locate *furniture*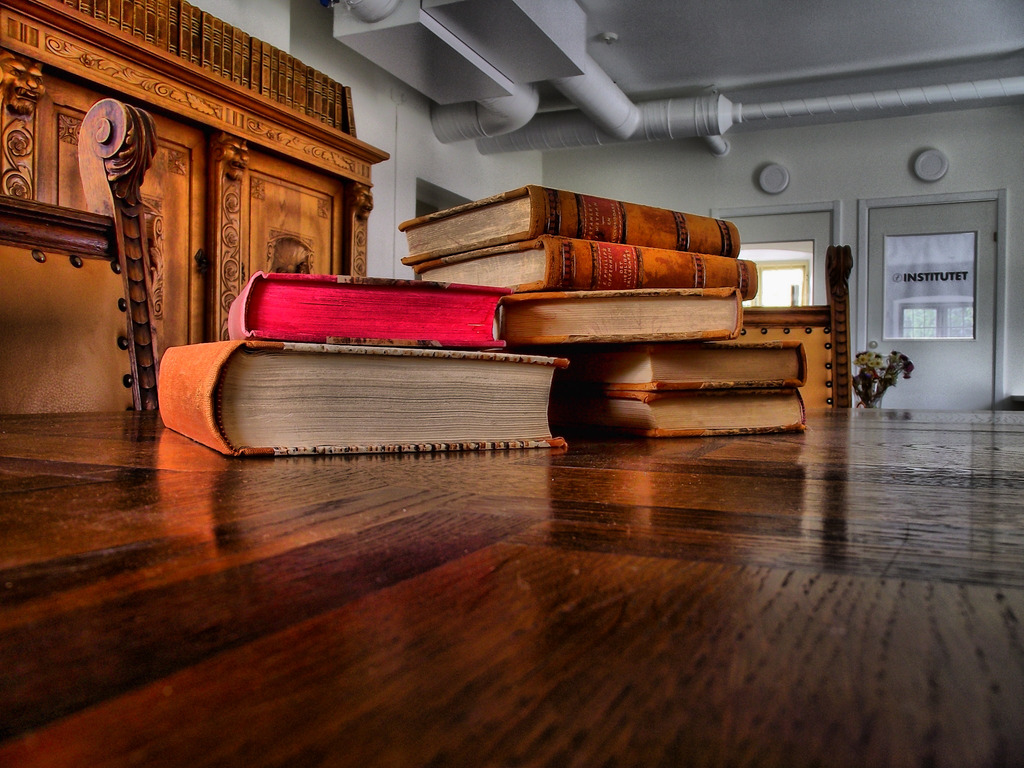
[left=0, top=97, right=159, bottom=416]
